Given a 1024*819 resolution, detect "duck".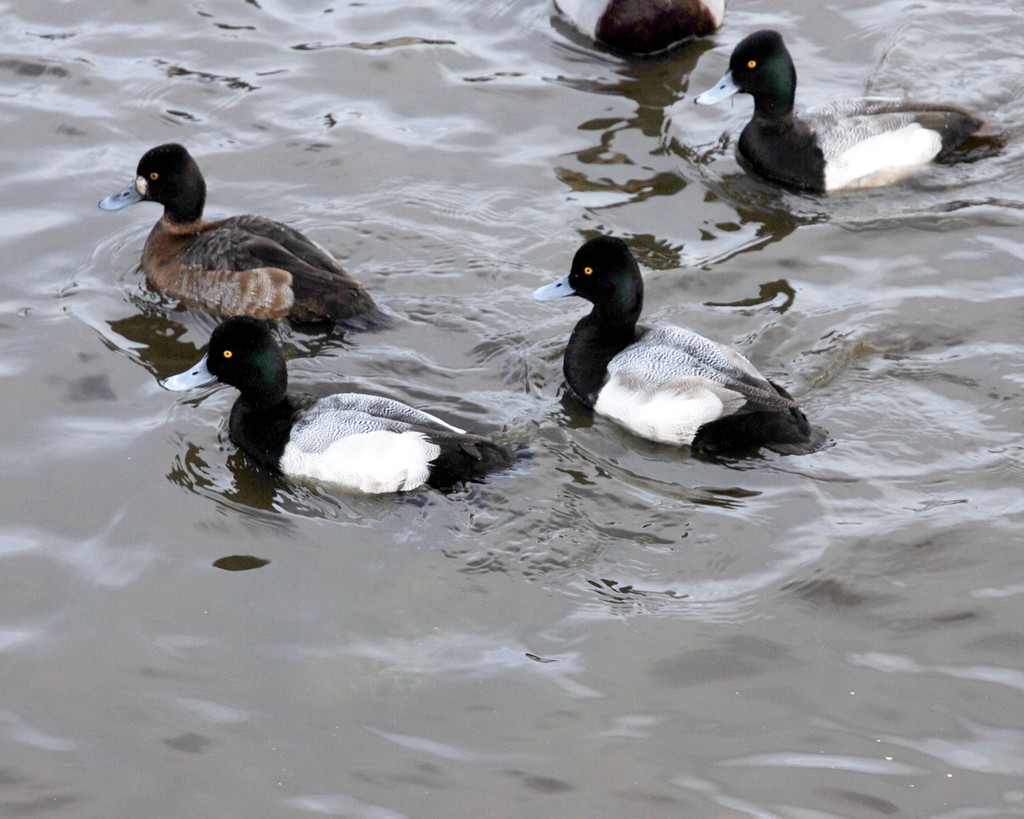
[left=157, top=307, right=503, bottom=502].
